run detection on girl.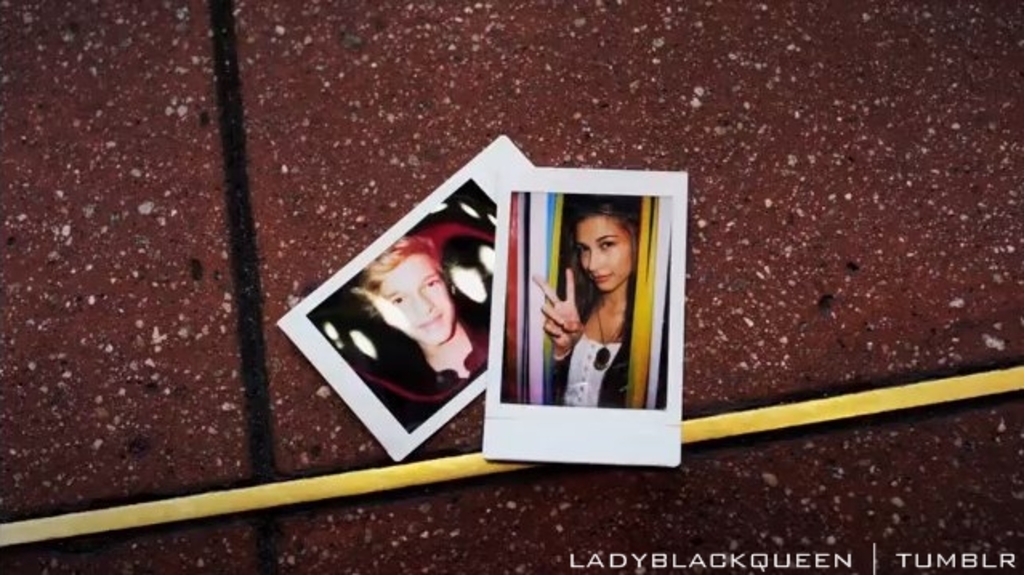
Result: 526,187,646,412.
